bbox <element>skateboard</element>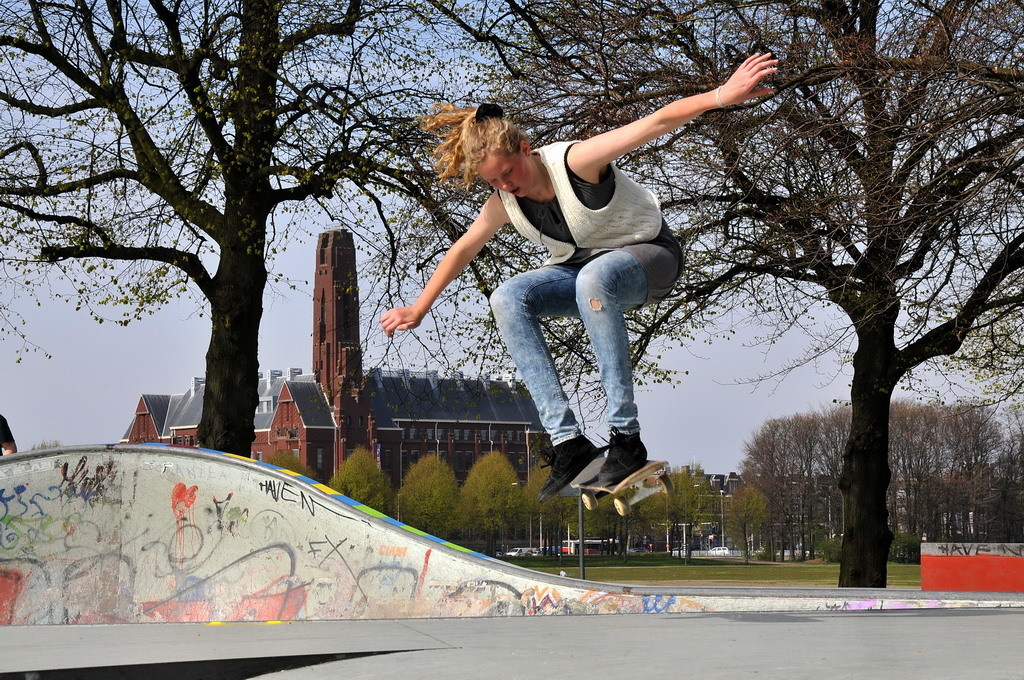
left=574, top=456, right=676, bottom=519
